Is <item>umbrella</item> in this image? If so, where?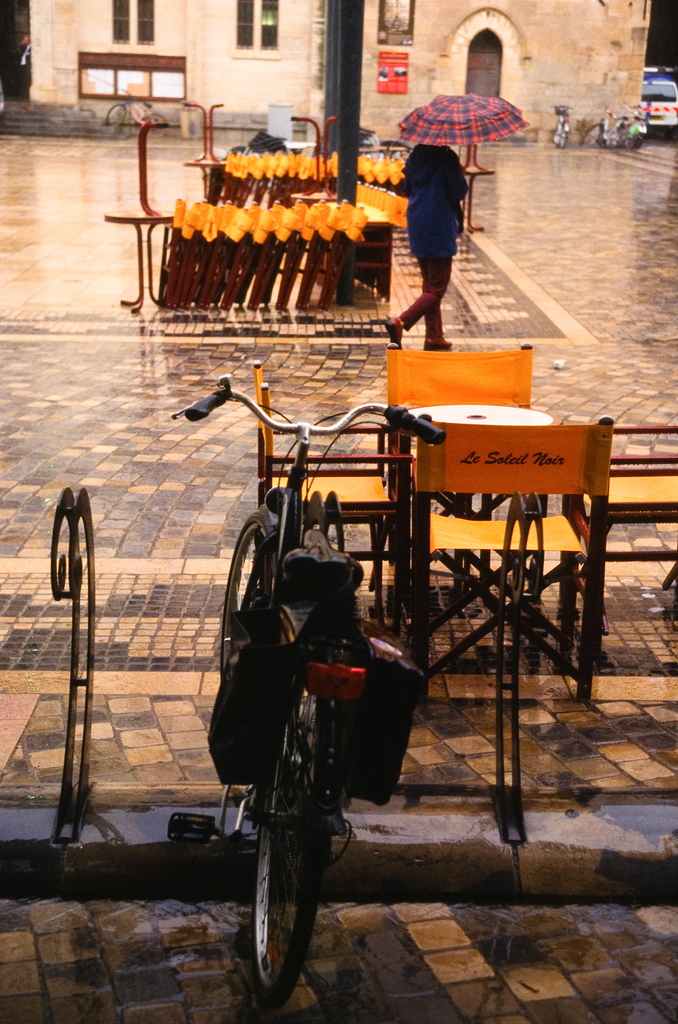
Yes, at bbox=(398, 92, 531, 145).
